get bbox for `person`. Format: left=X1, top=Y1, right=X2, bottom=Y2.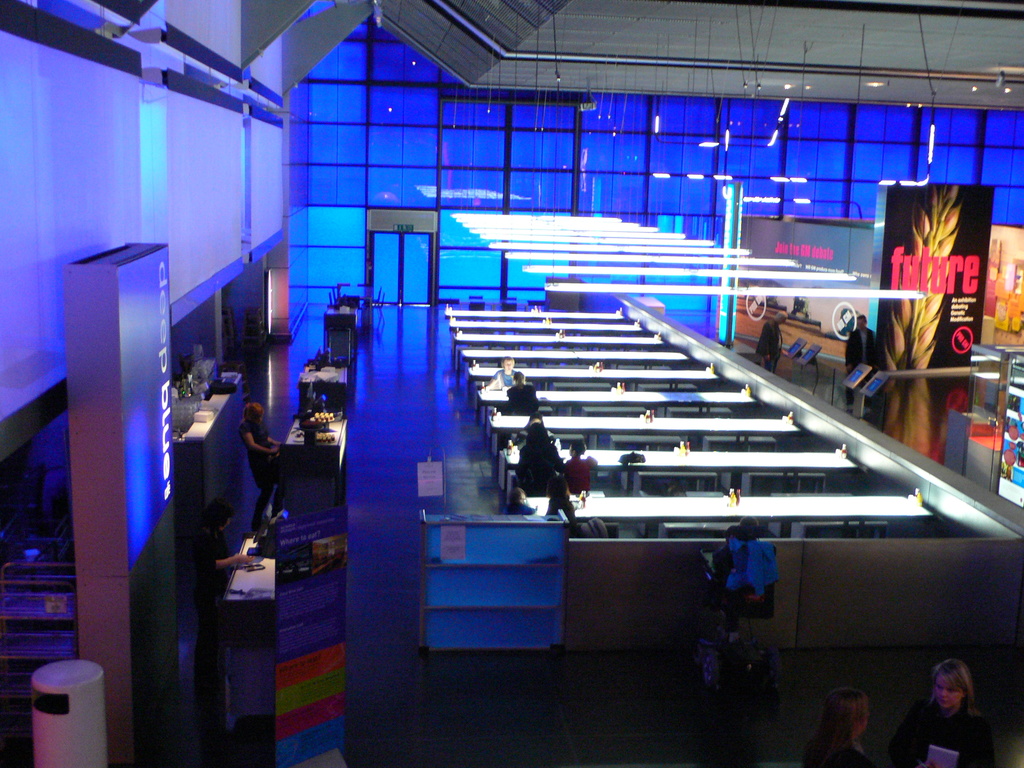
left=754, top=312, right=787, bottom=372.
